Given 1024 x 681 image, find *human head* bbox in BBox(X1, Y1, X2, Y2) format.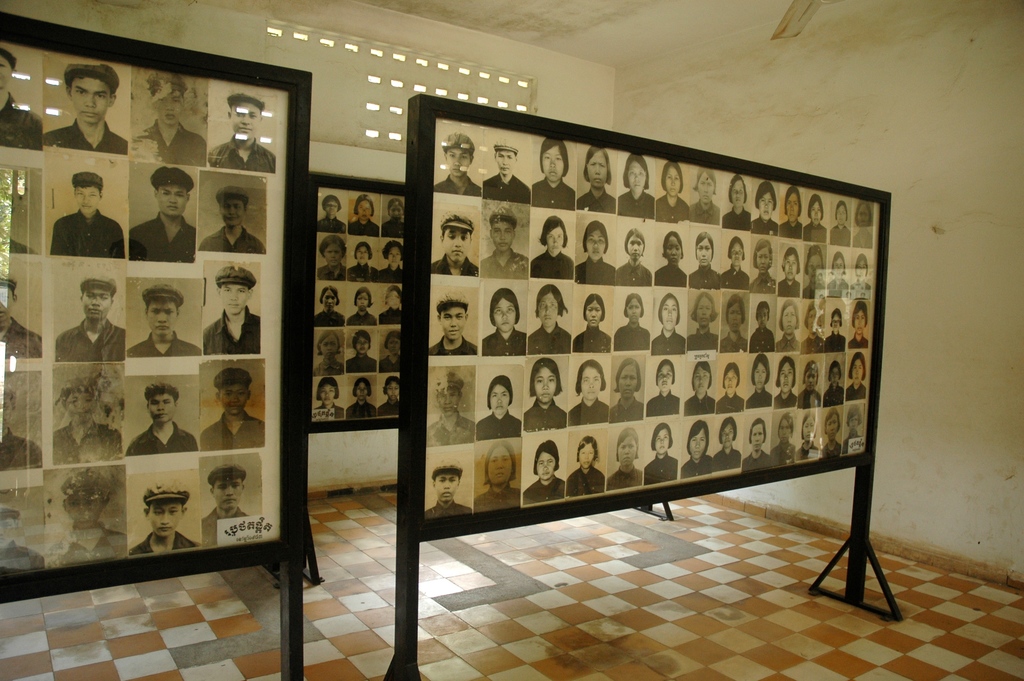
BBox(830, 311, 842, 333).
